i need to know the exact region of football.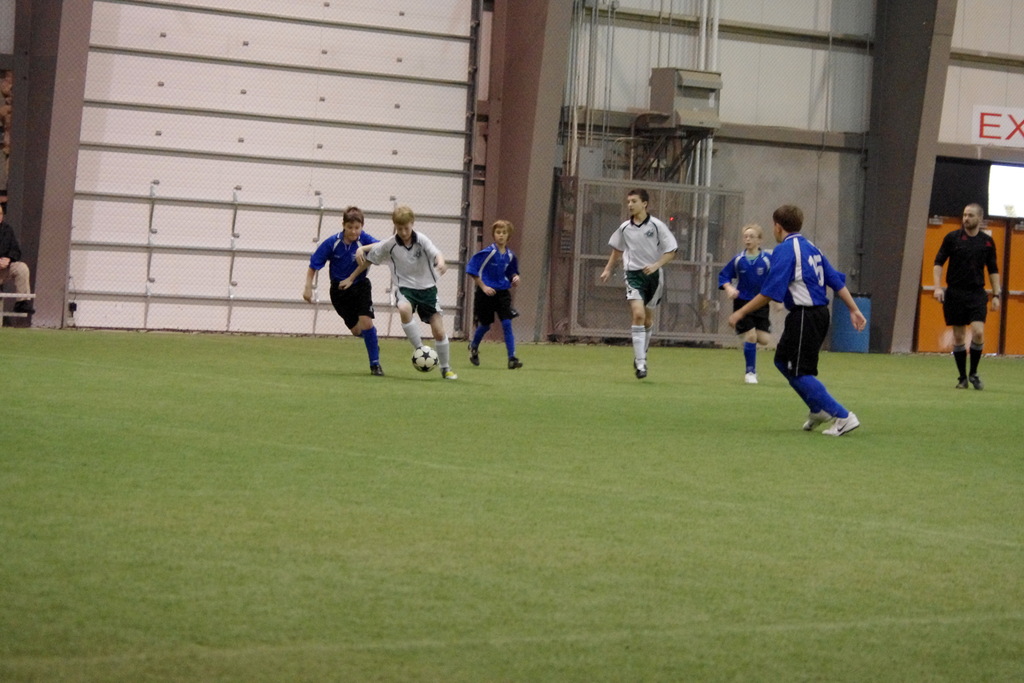
Region: [x1=412, y1=347, x2=439, y2=374].
